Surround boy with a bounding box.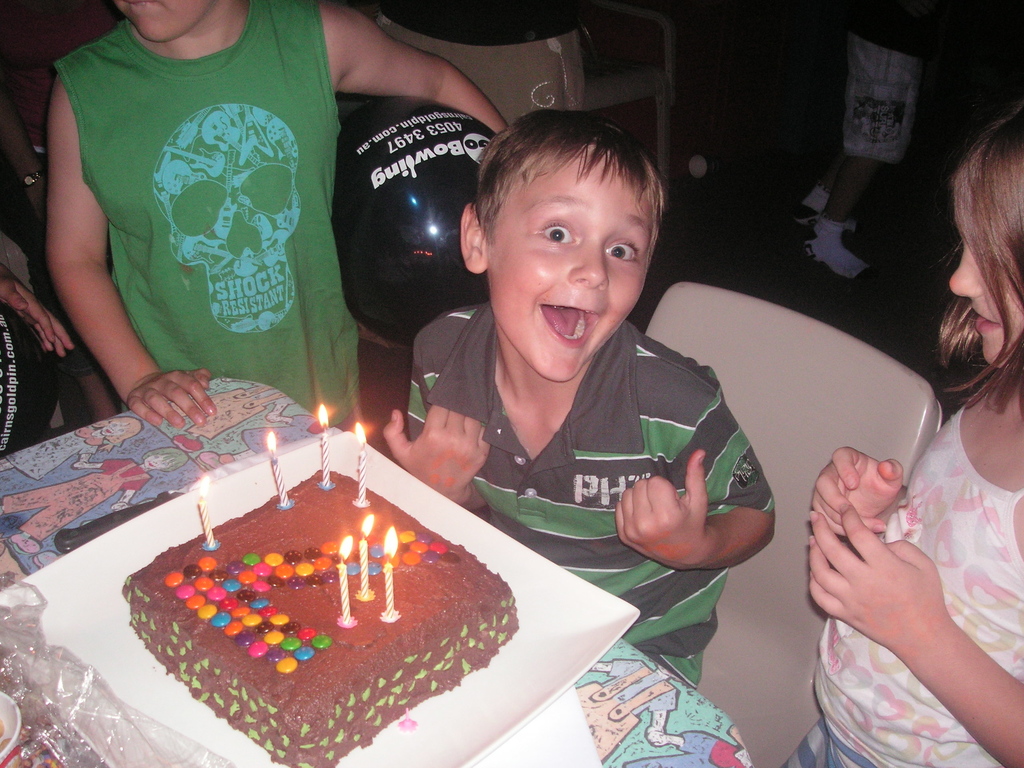
{"left": 404, "top": 106, "right": 778, "bottom": 584}.
